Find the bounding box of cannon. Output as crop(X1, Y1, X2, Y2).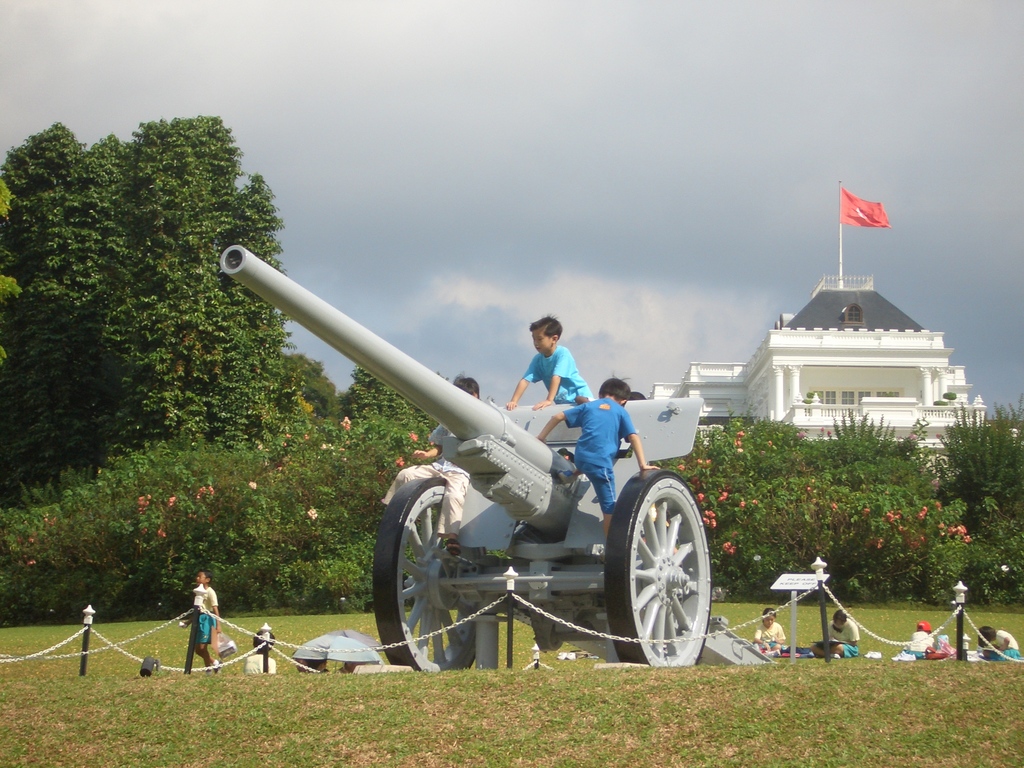
crop(220, 246, 776, 671).
